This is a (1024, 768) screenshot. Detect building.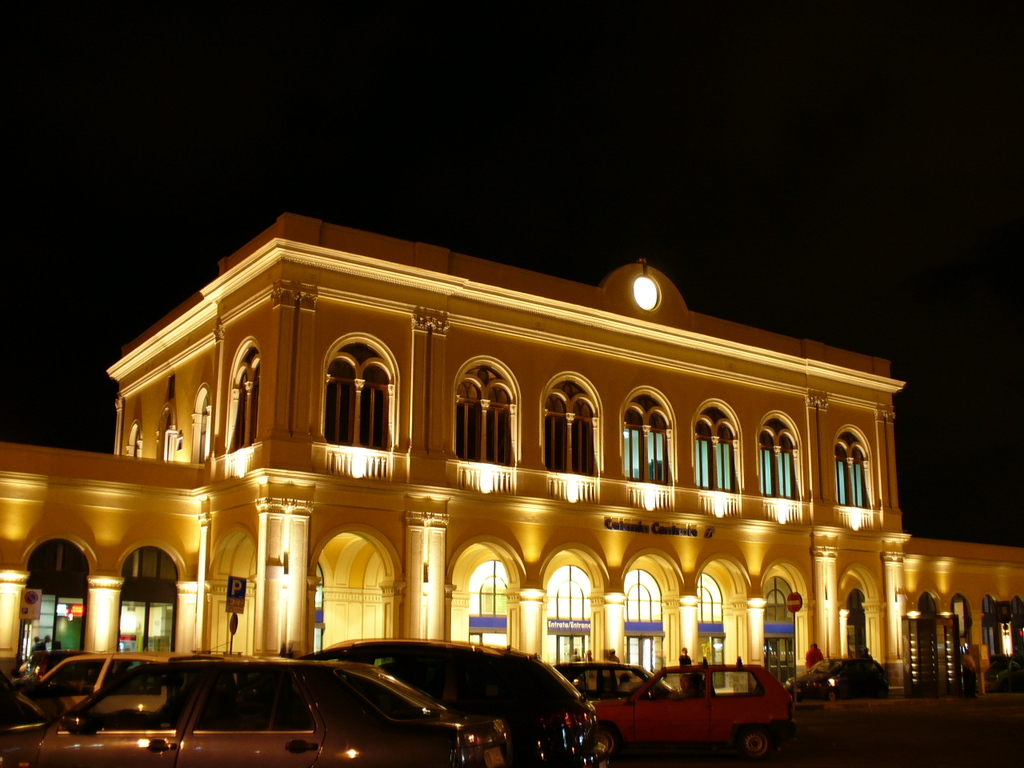
x1=0 y1=212 x2=1023 y2=678.
